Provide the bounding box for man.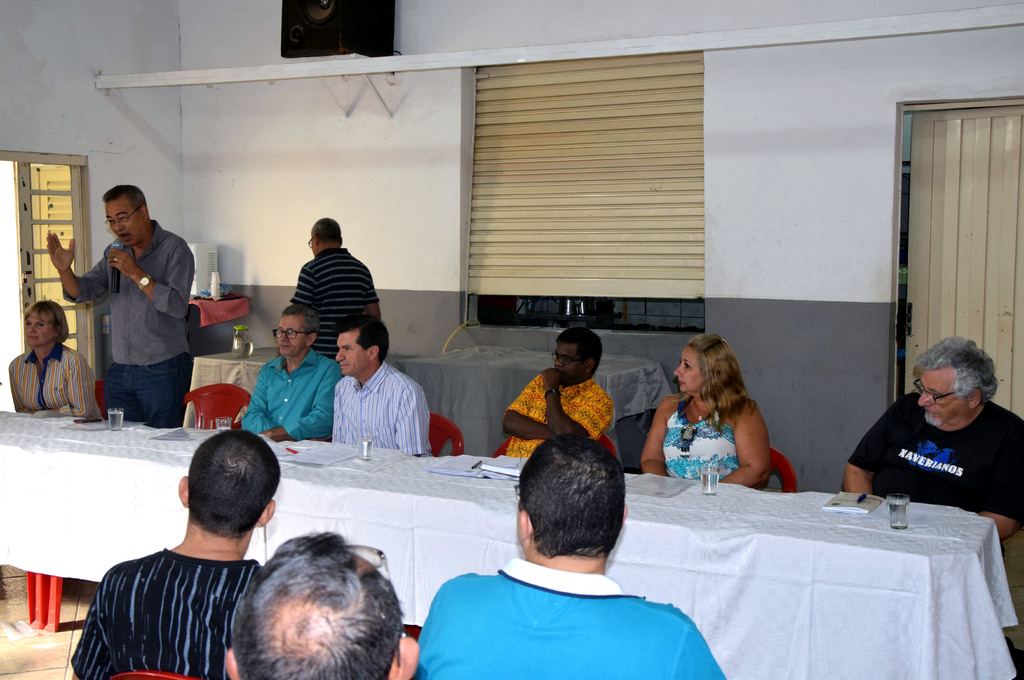
[x1=70, y1=419, x2=306, y2=679].
